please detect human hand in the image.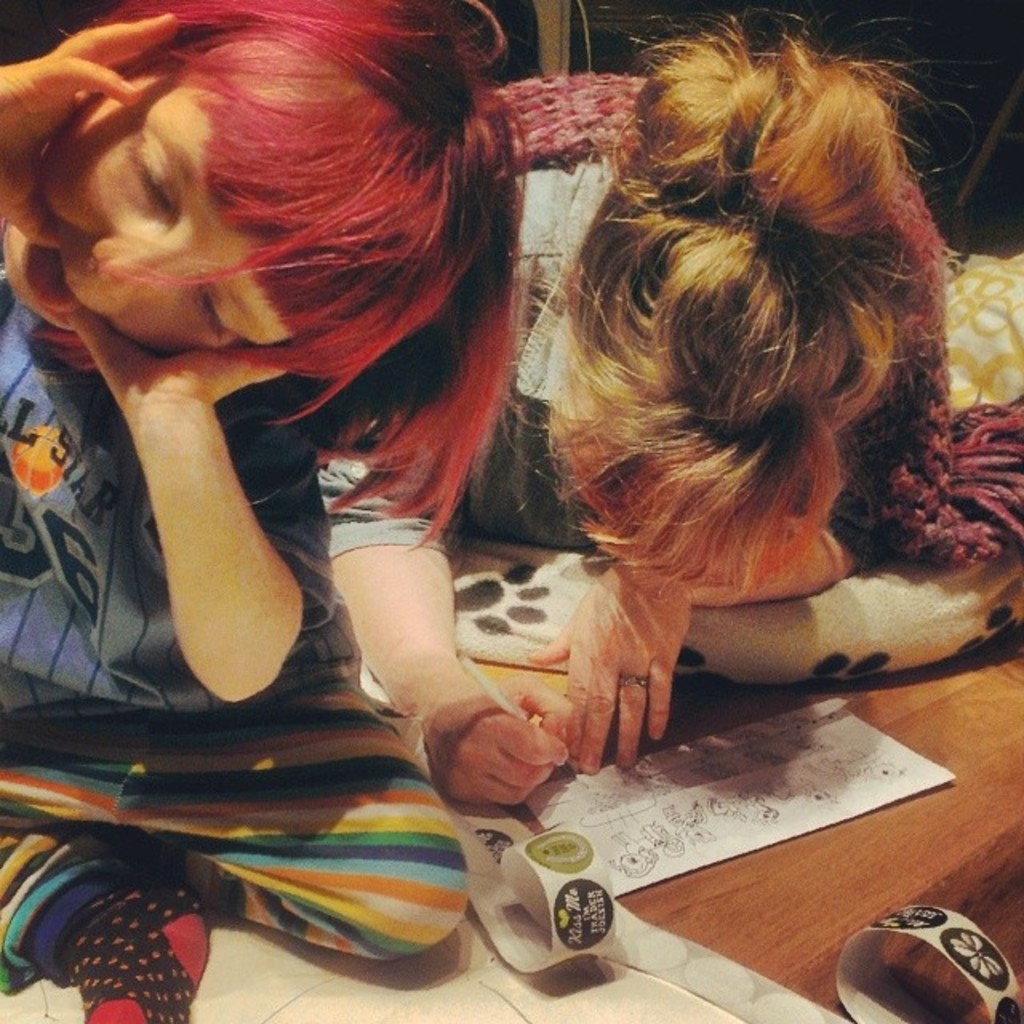
[x1=0, y1=11, x2=181, y2=253].
